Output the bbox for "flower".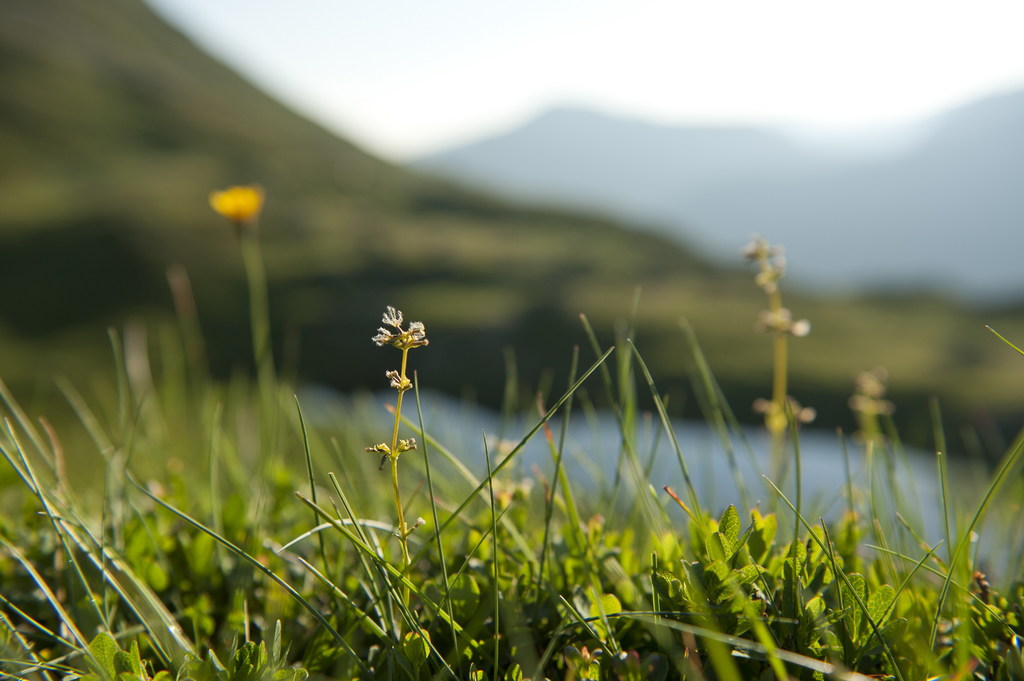
crop(204, 175, 260, 240).
